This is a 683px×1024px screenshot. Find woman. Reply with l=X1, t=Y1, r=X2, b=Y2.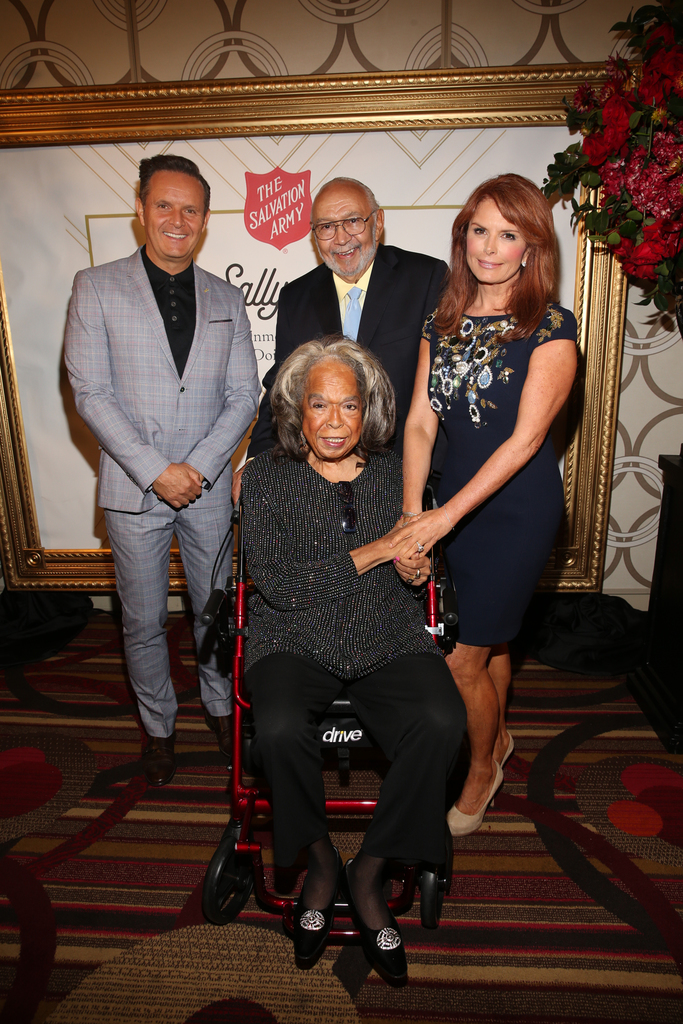
l=222, t=308, r=472, b=971.
